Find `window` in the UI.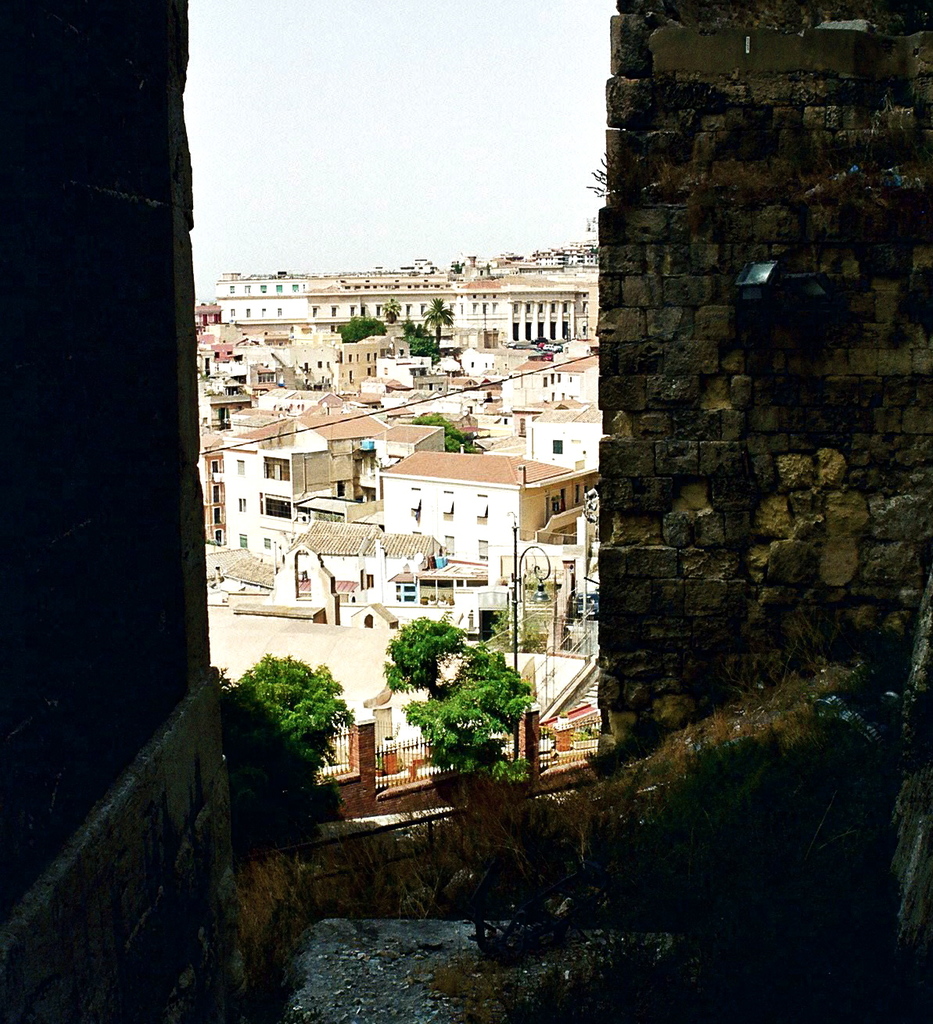
UI element at {"x1": 259, "y1": 309, "x2": 266, "y2": 317}.
